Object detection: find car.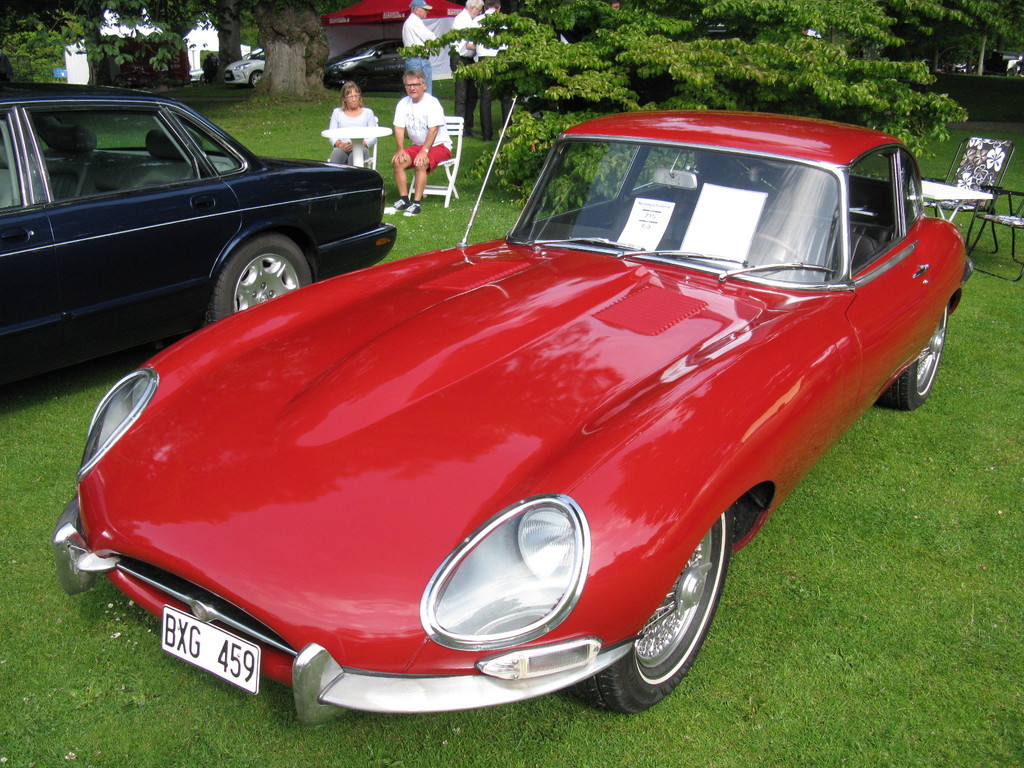
(224,48,259,90).
